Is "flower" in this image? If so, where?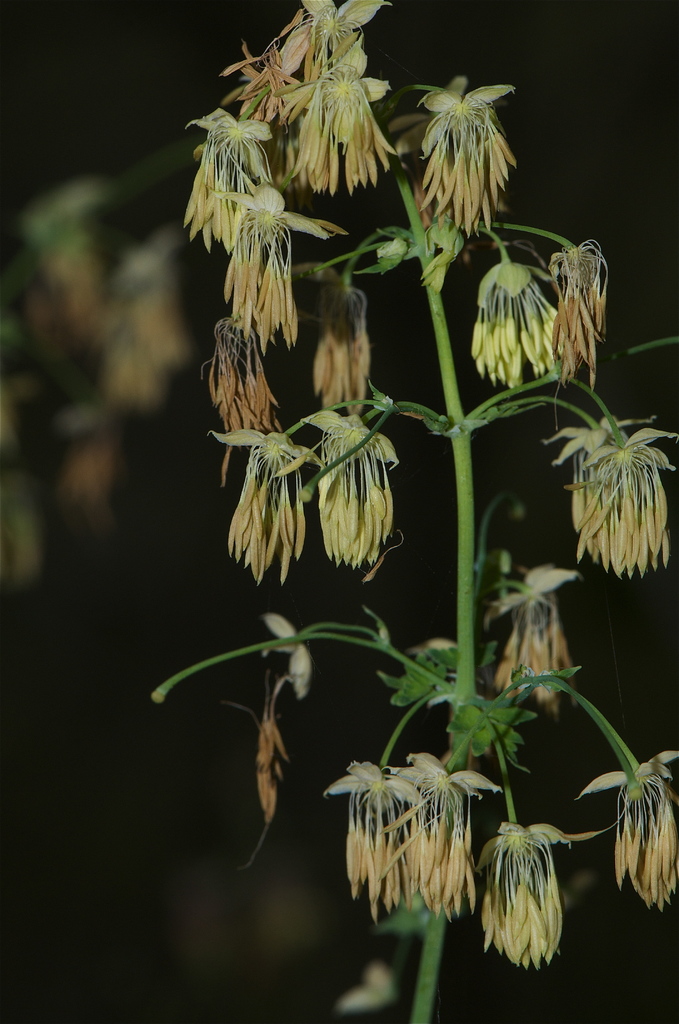
Yes, at left=282, top=61, right=406, bottom=190.
